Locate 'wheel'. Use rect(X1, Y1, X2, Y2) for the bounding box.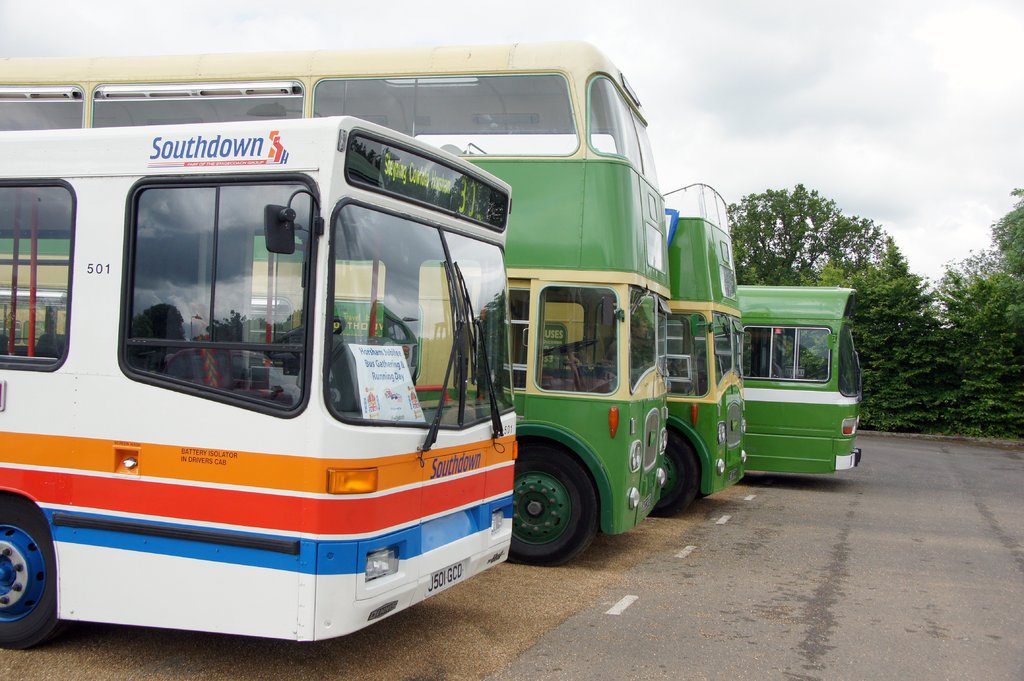
rect(645, 424, 700, 520).
